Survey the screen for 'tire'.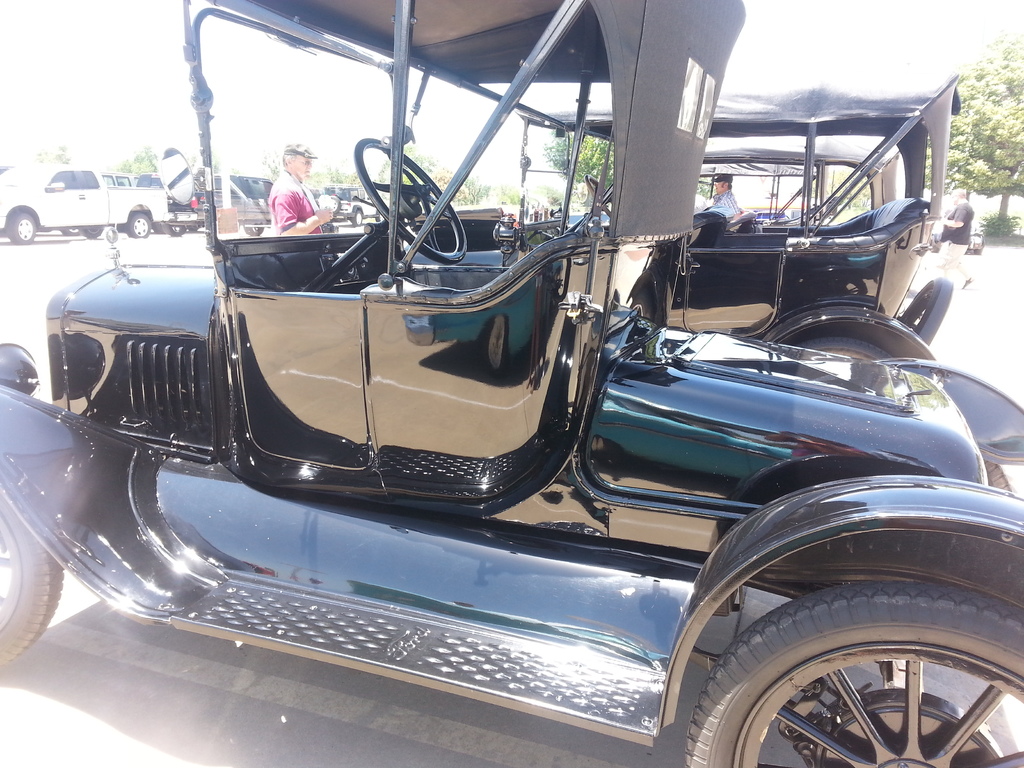
Survey found: (158, 224, 189, 237).
